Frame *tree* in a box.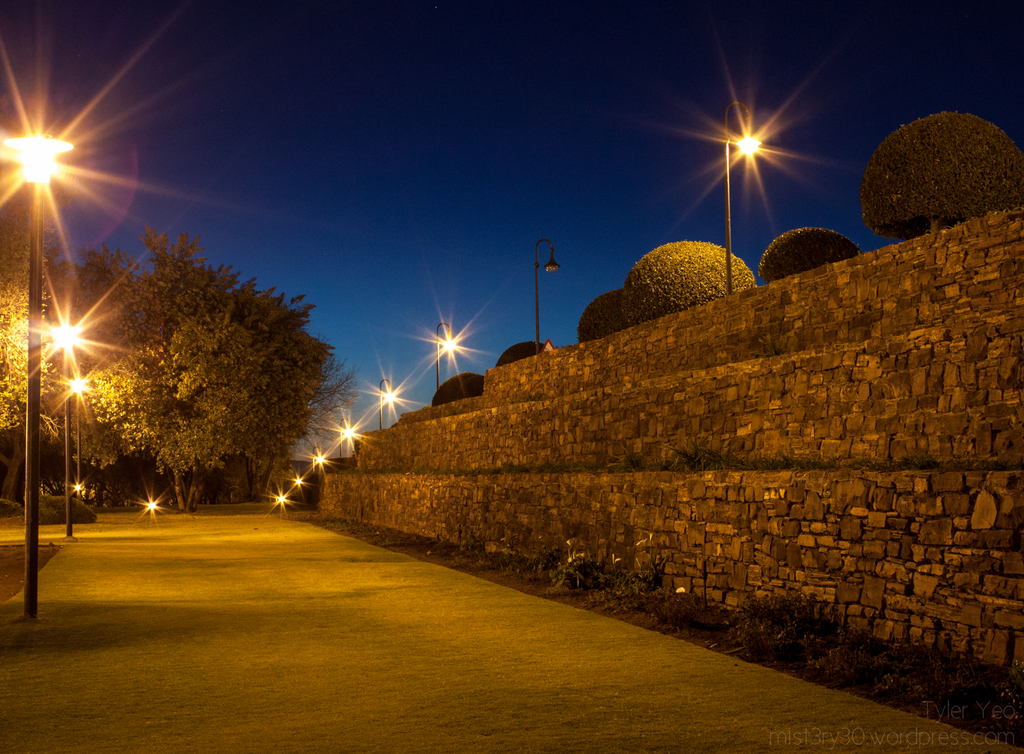
(x1=581, y1=293, x2=644, y2=342).
